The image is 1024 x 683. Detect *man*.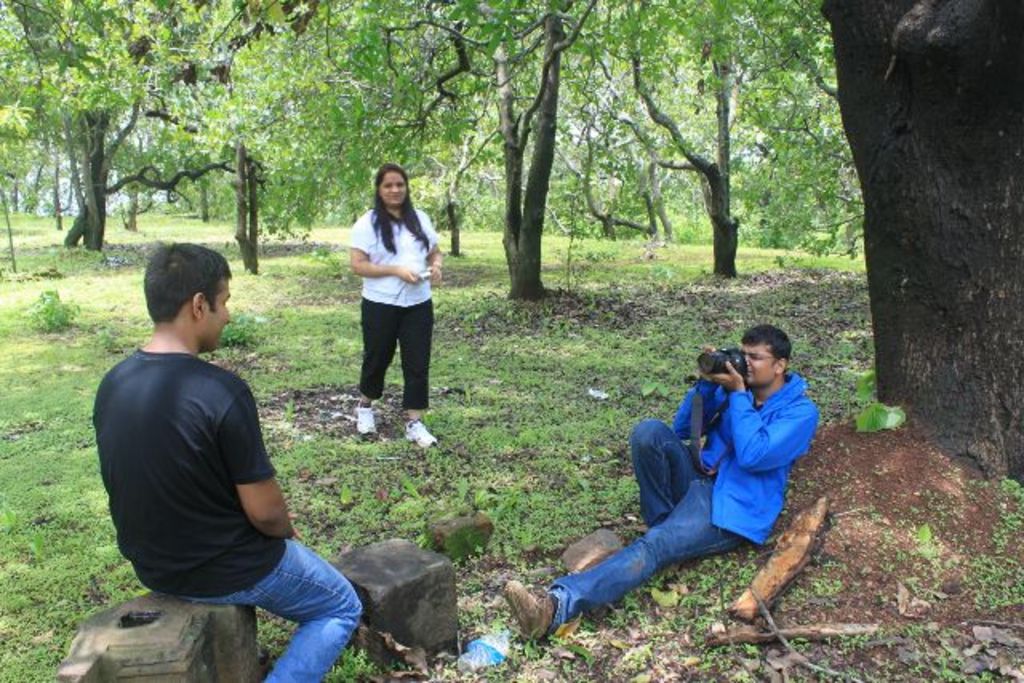
Detection: <region>490, 326, 824, 648</region>.
